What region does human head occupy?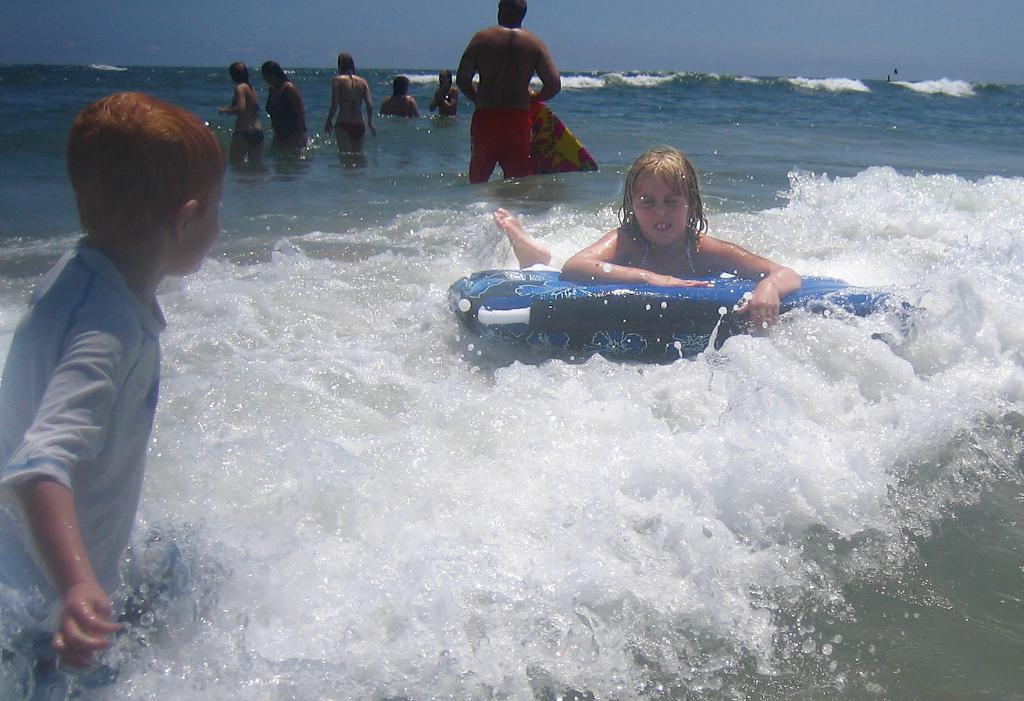
x1=262, y1=60, x2=281, y2=85.
